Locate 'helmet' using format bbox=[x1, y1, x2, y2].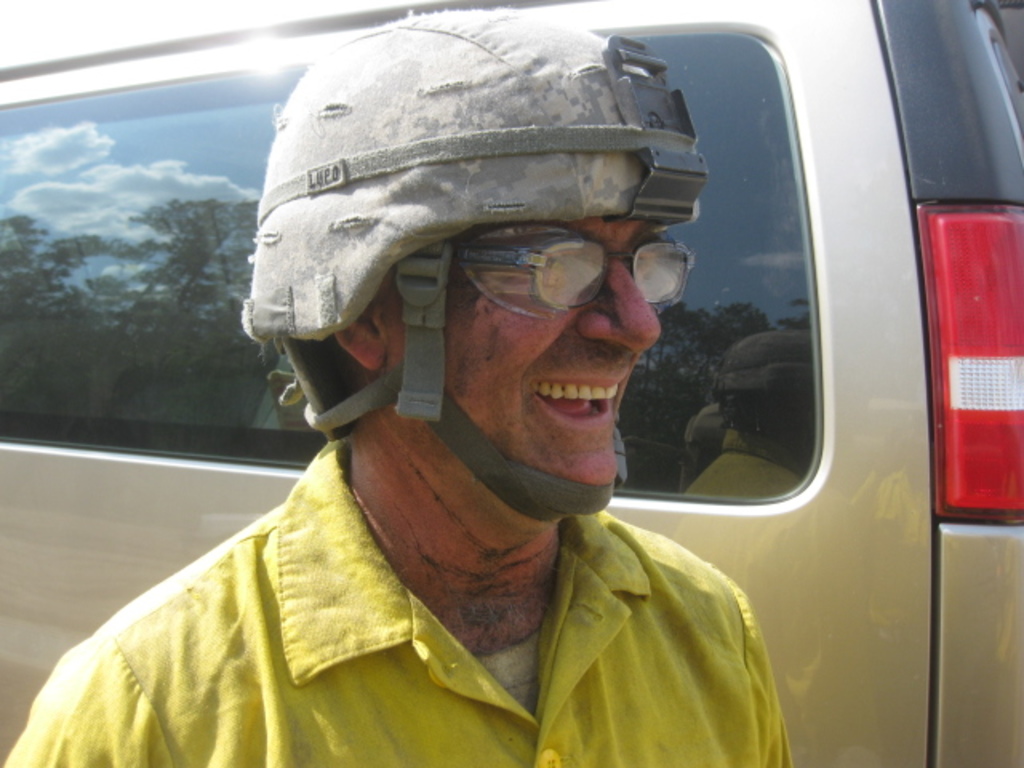
bbox=[277, 10, 714, 510].
